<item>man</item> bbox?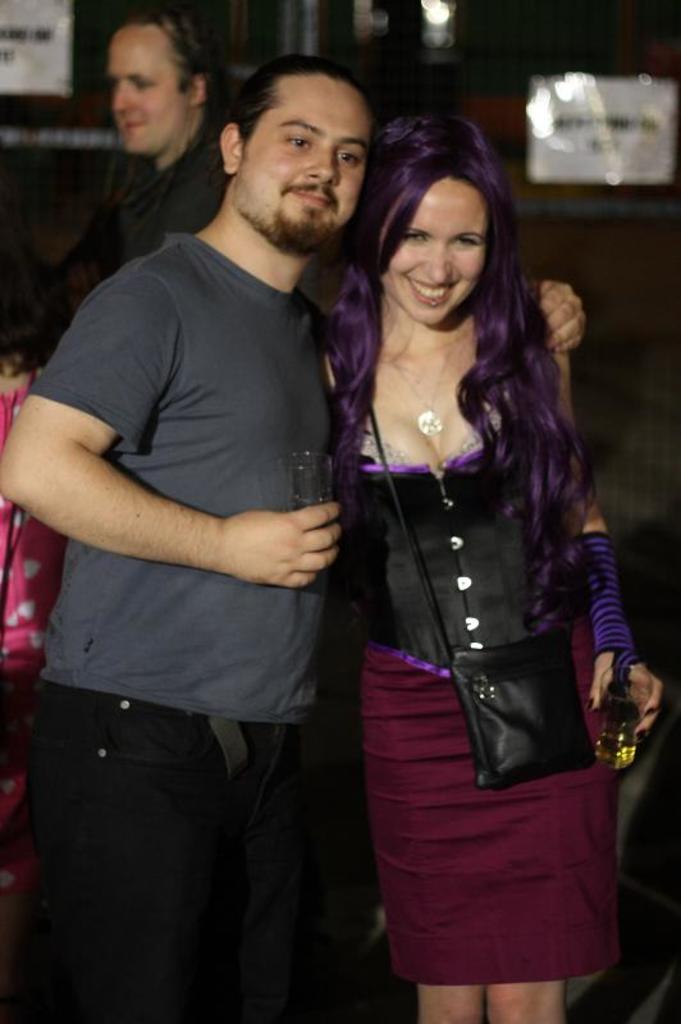
left=0, top=69, right=604, bottom=1023
